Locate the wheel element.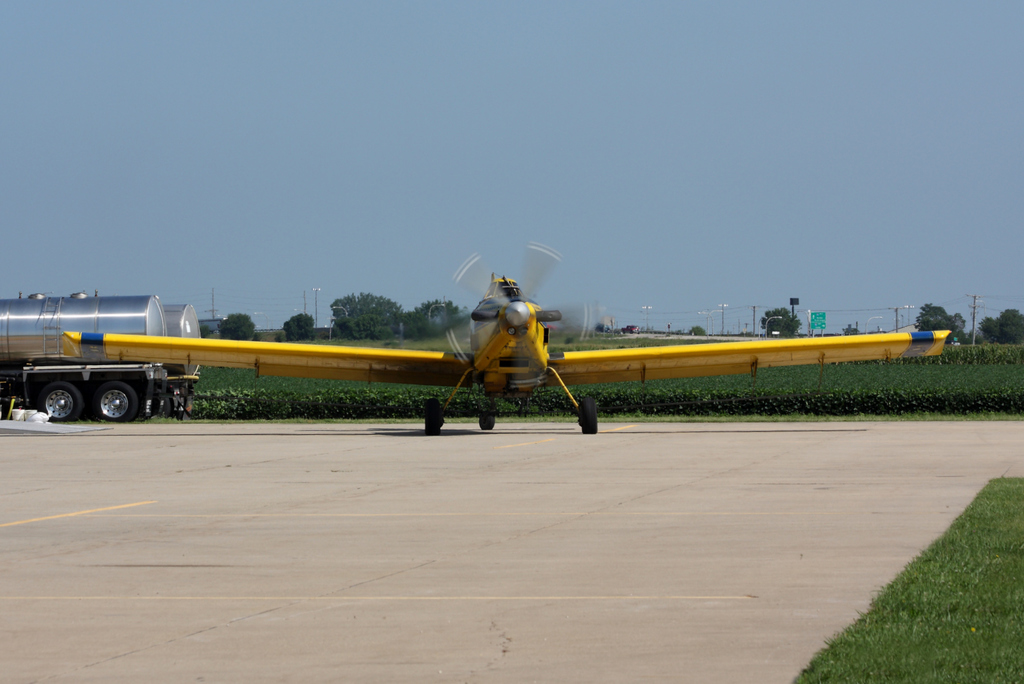
Element bbox: crop(90, 380, 136, 424).
